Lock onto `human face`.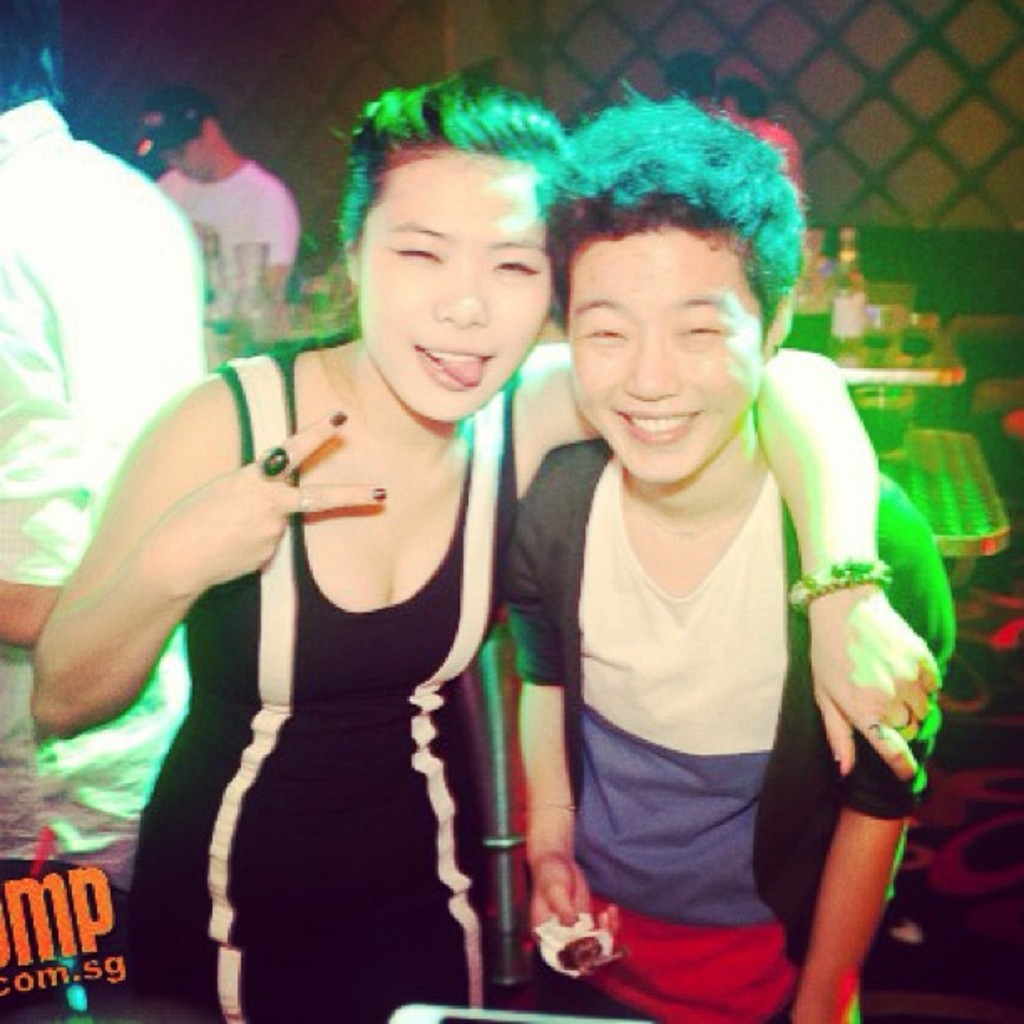
Locked: (x1=360, y1=149, x2=556, y2=433).
